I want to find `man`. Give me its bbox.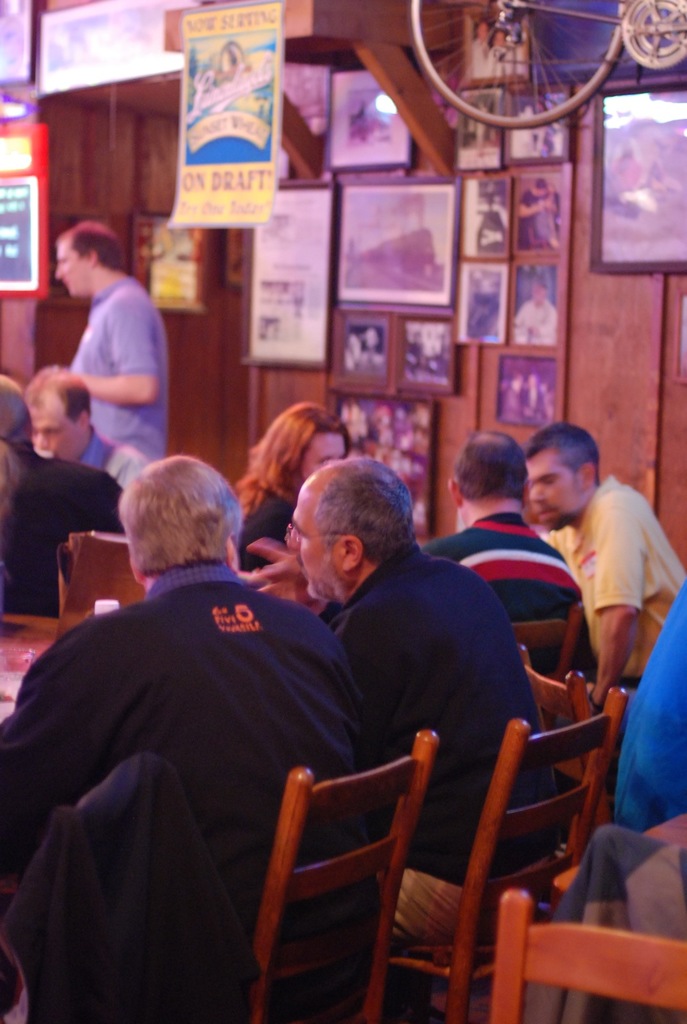
bbox=(13, 414, 440, 1023).
